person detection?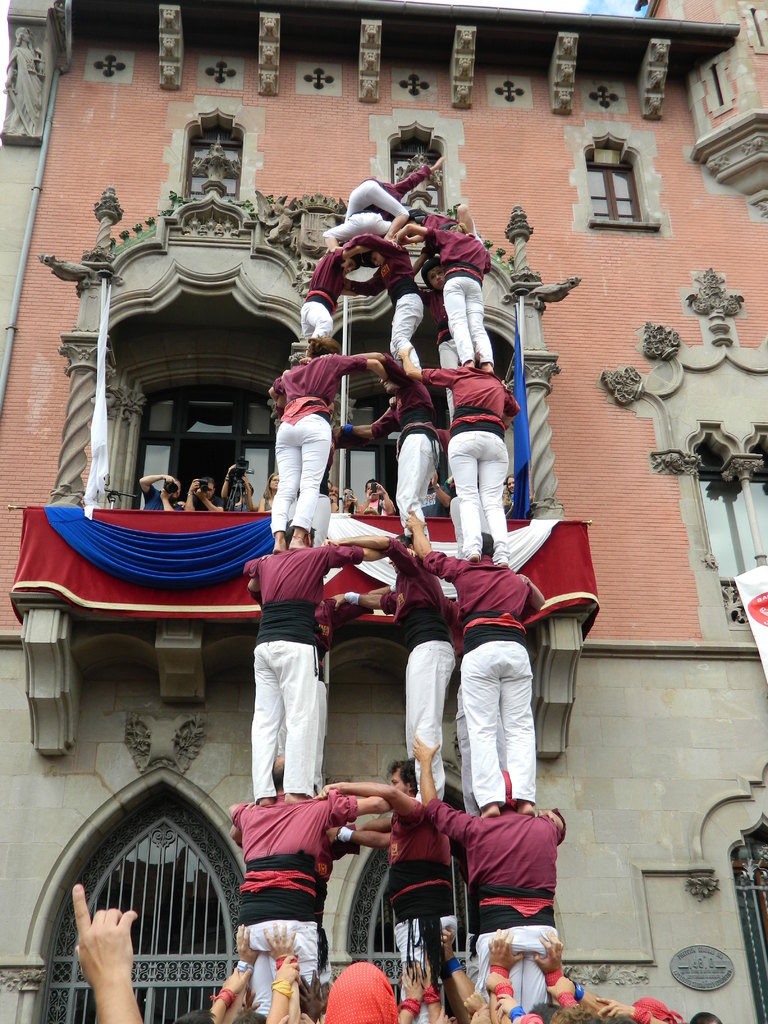
[396, 220, 492, 369]
